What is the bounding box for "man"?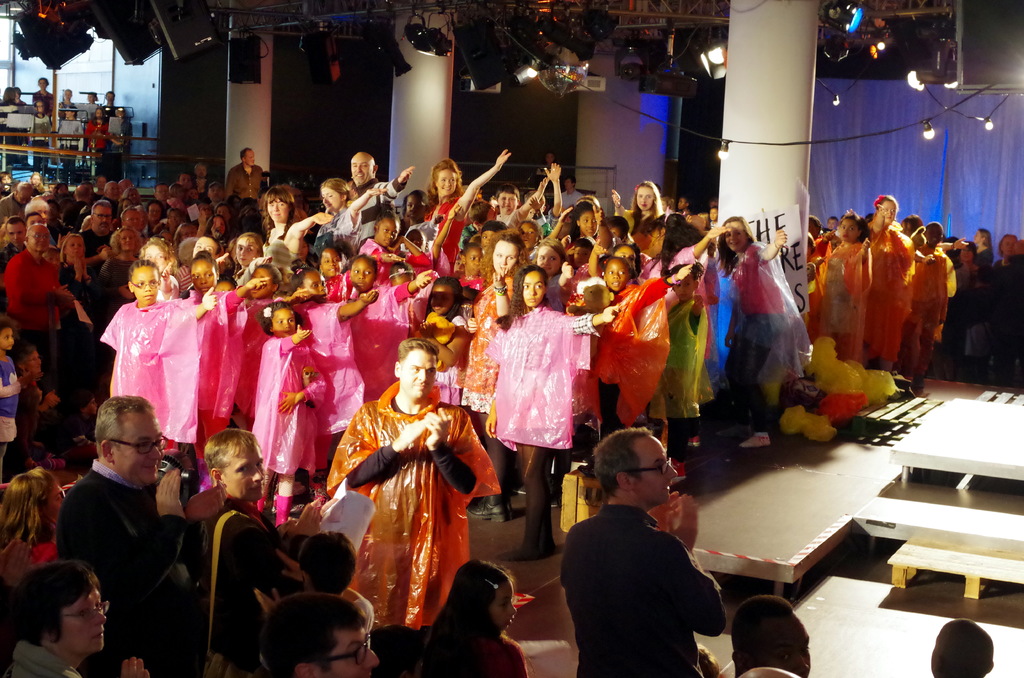
bbox=(0, 182, 36, 227).
